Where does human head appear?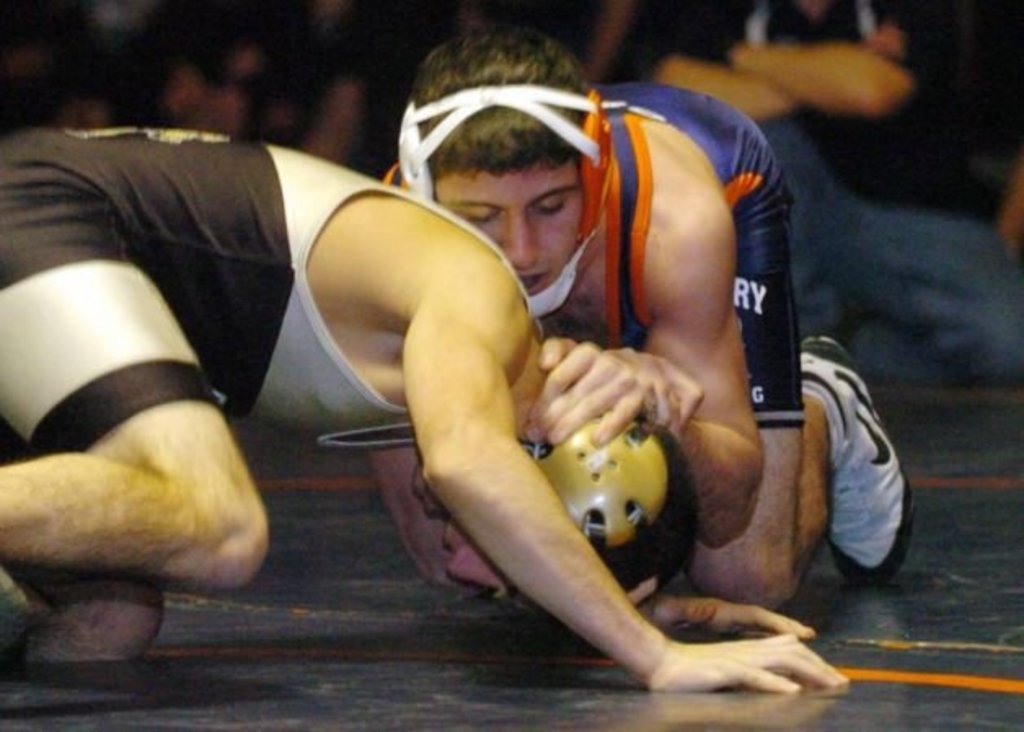
Appears at x1=409 y1=75 x2=623 y2=289.
